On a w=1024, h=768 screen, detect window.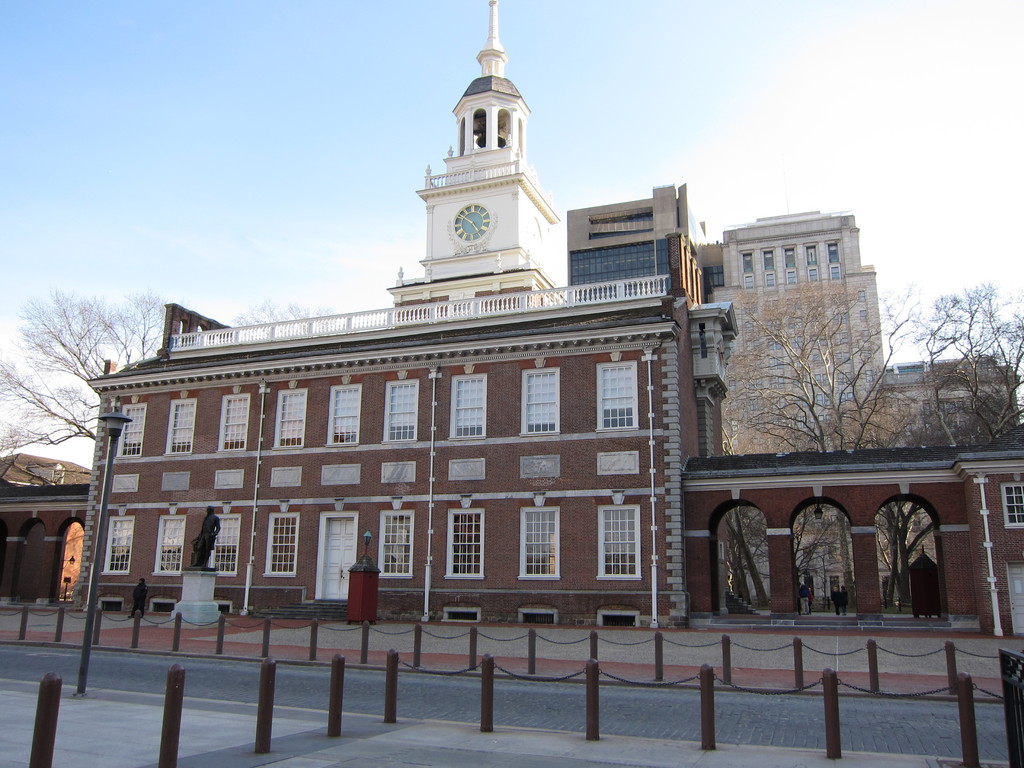
locate(870, 498, 955, 619).
